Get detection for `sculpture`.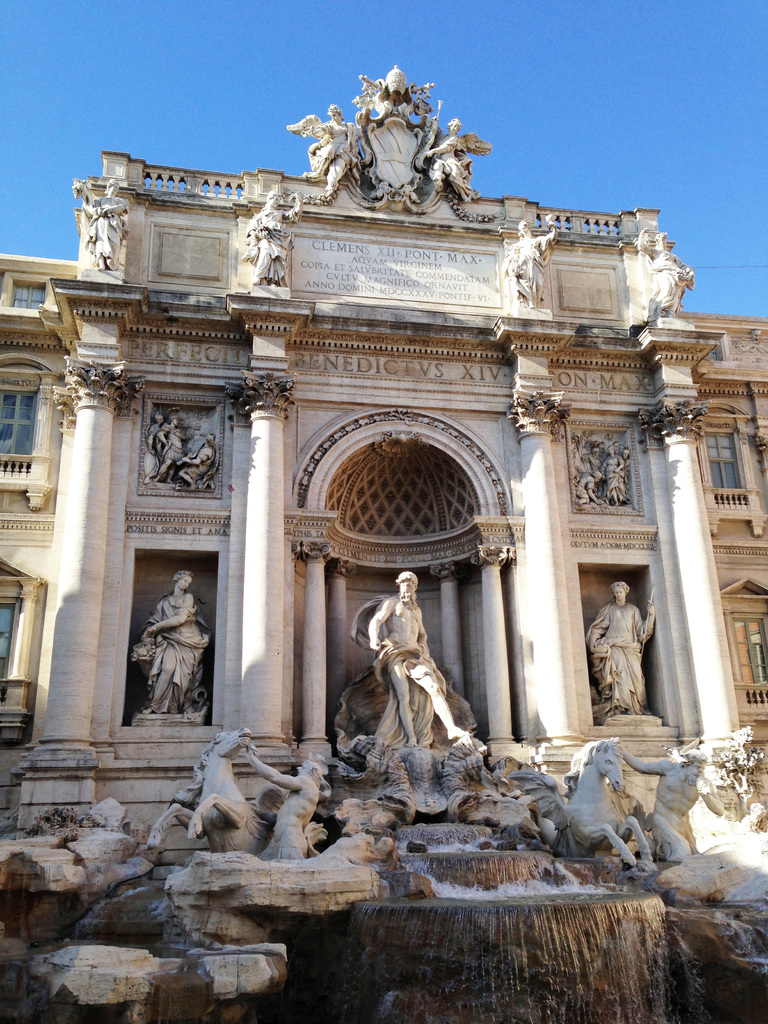
Detection: 676, 728, 767, 824.
